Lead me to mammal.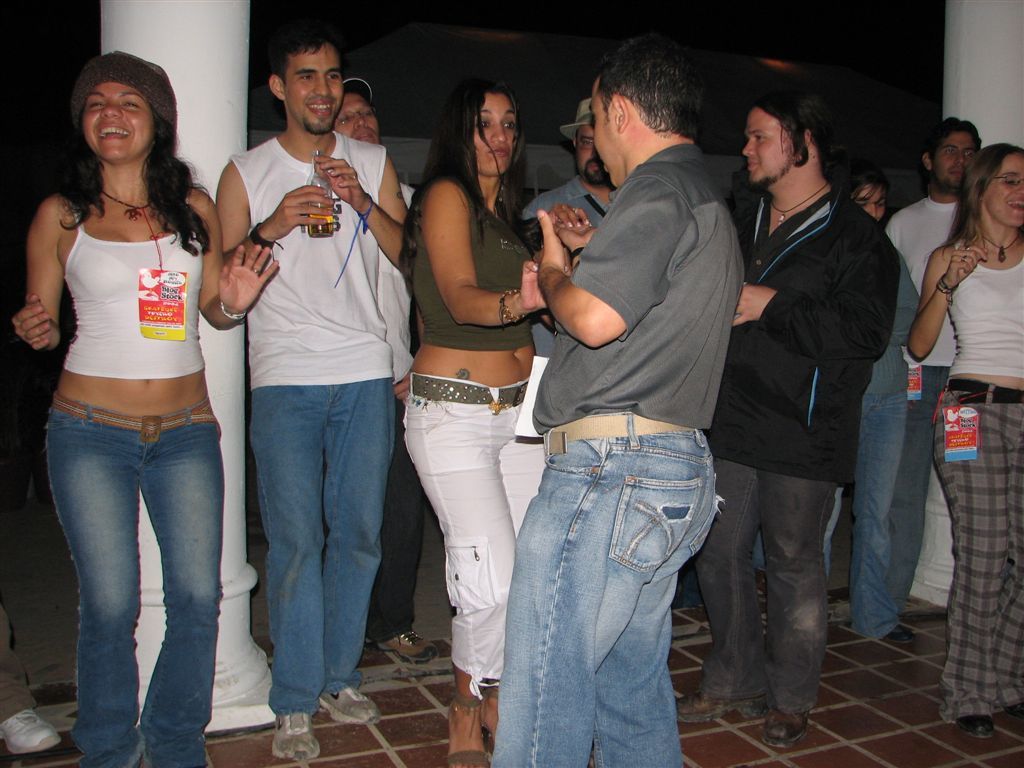
Lead to x1=214 y1=32 x2=413 y2=767.
